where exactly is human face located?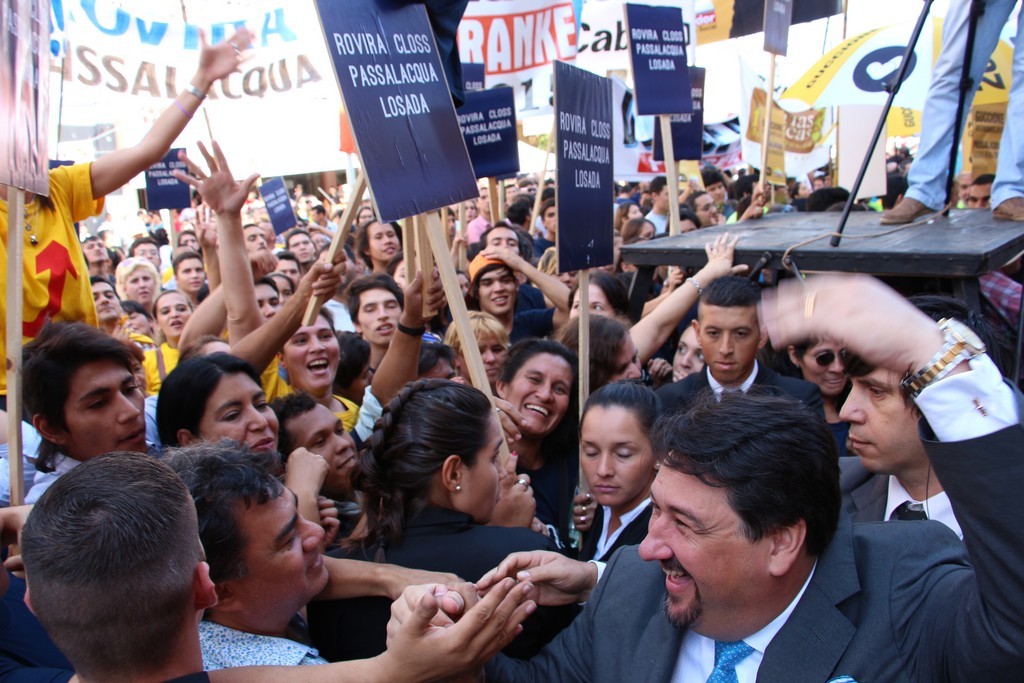
Its bounding box is region(697, 193, 717, 228).
